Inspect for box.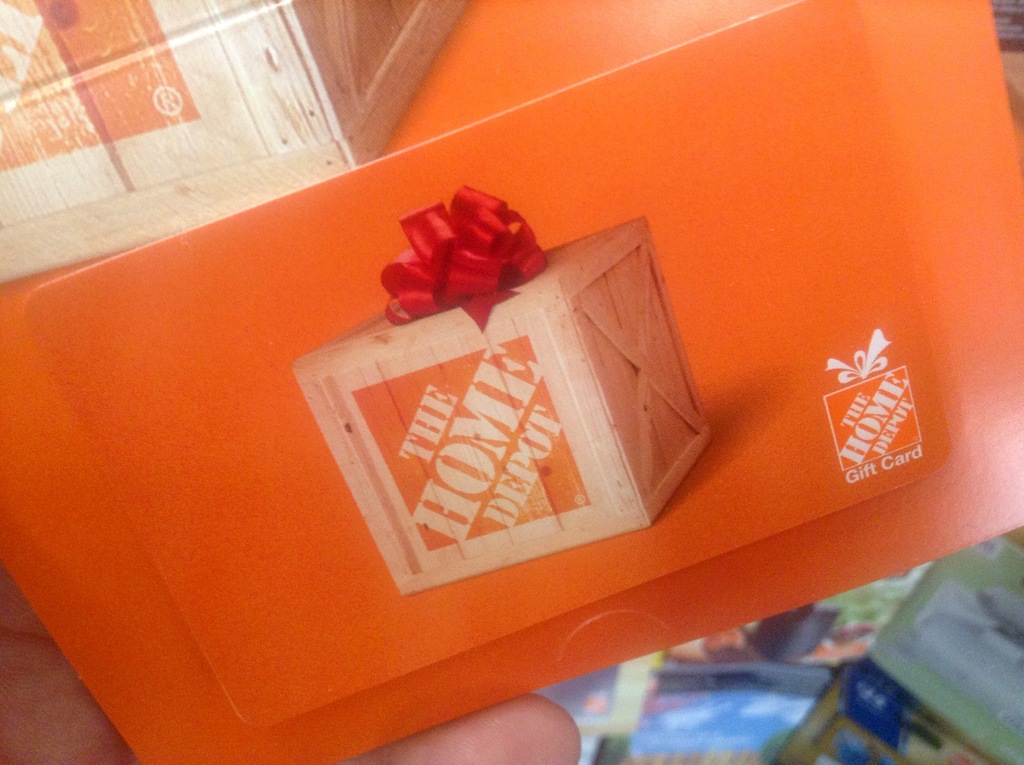
Inspection: Rect(4, 0, 466, 286).
